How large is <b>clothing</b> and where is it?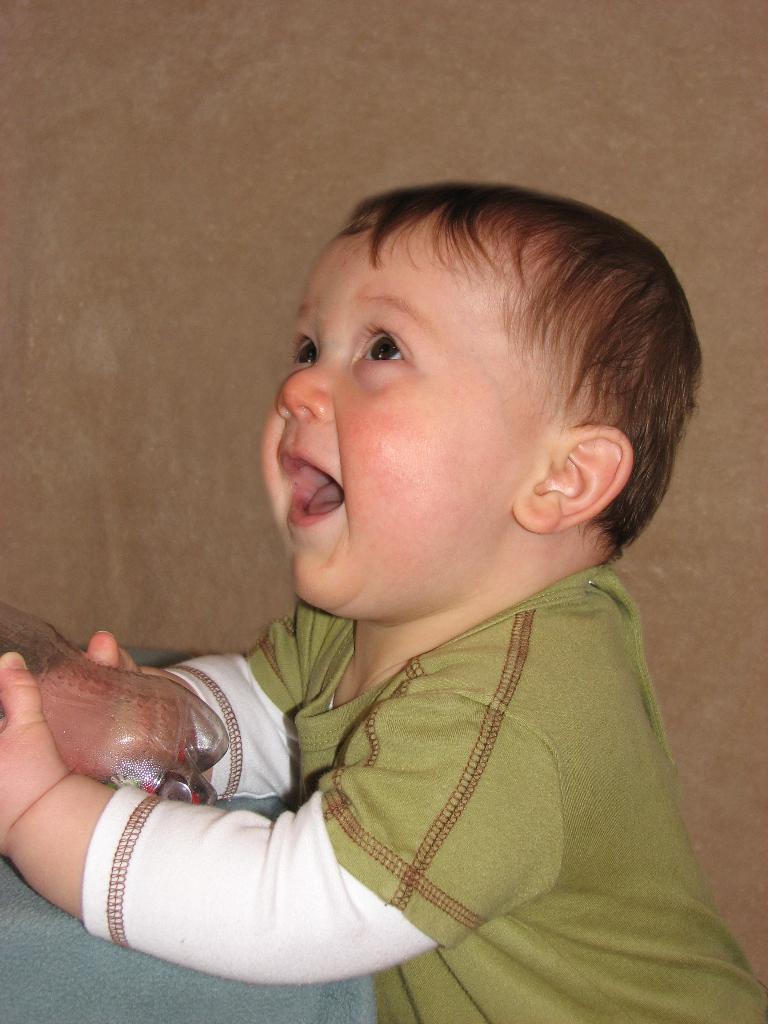
Bounding box: detection(191, 534, 710, 993).
